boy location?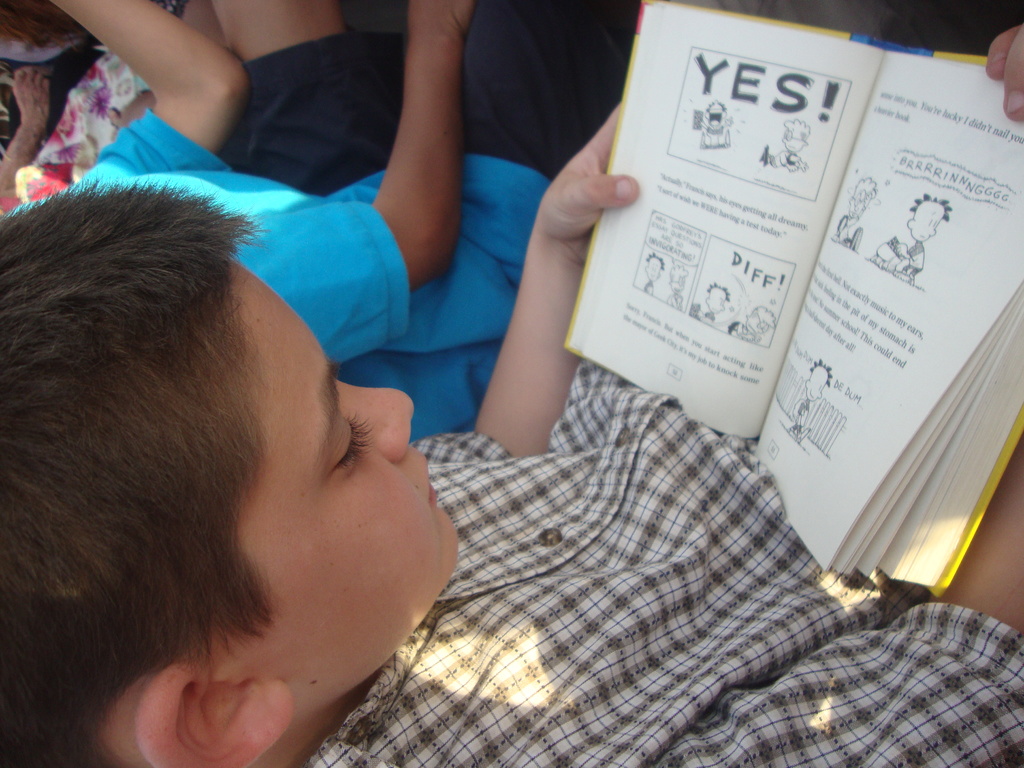
[x1=730, y1=305, x2=778, y2=340]
